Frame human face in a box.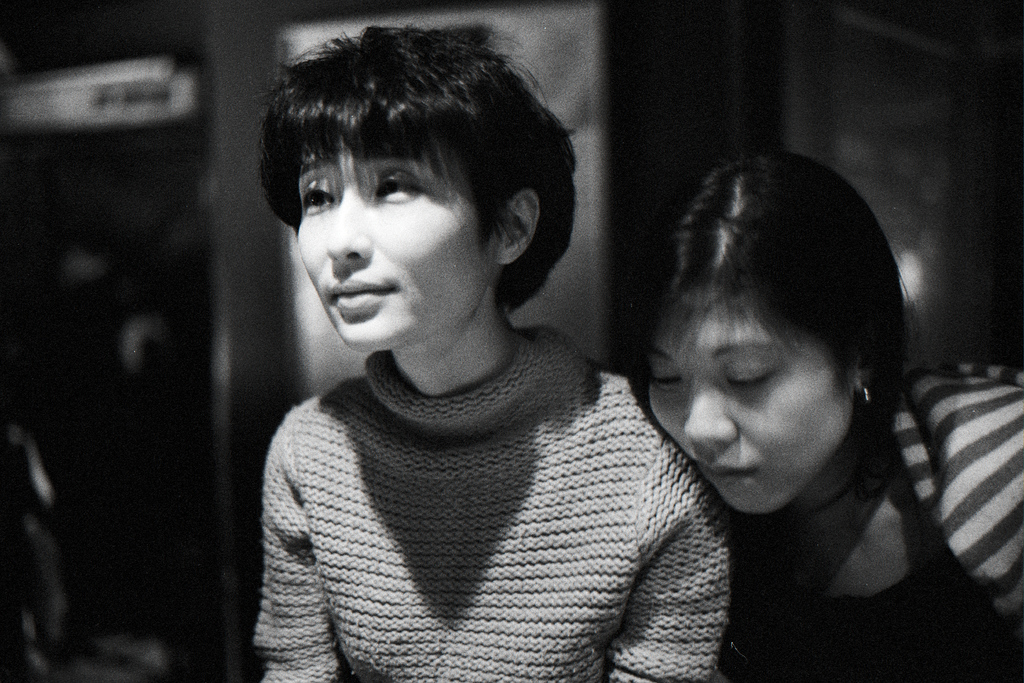
[640, 280, 862, 518].
